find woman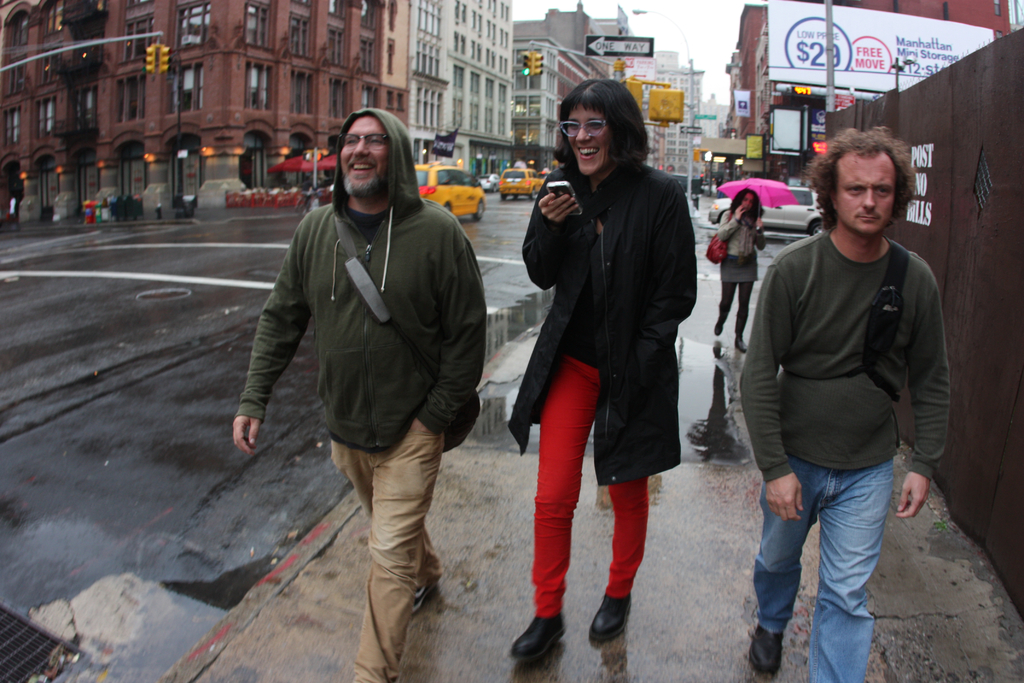
bbox(519, 87, 703, 630)
